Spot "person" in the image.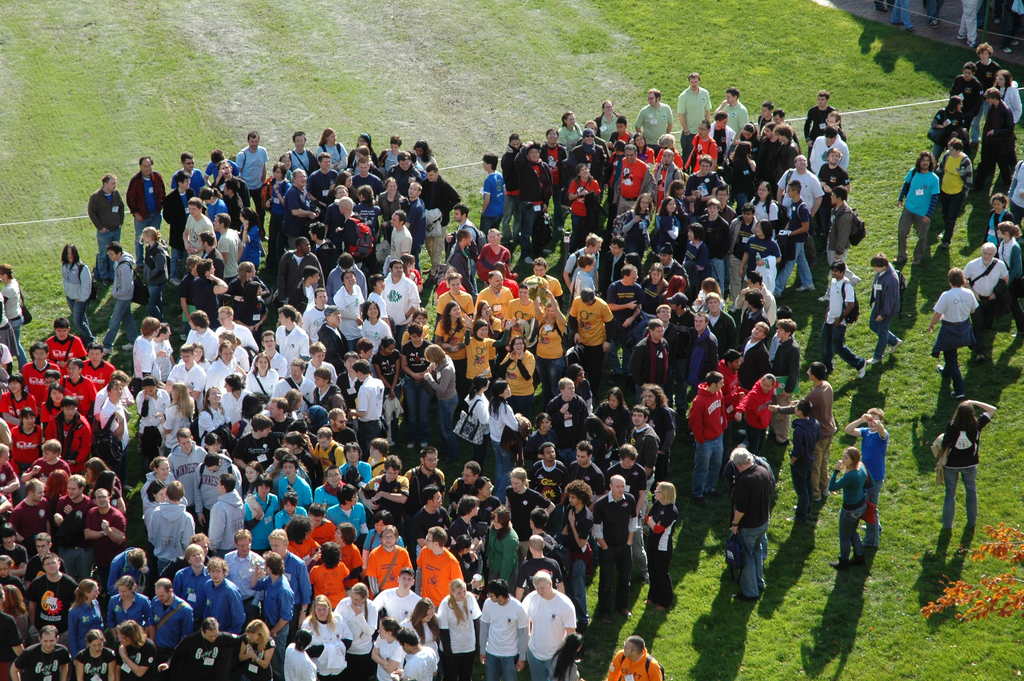
"person" found at Rect(169, 541, 209, 607).
